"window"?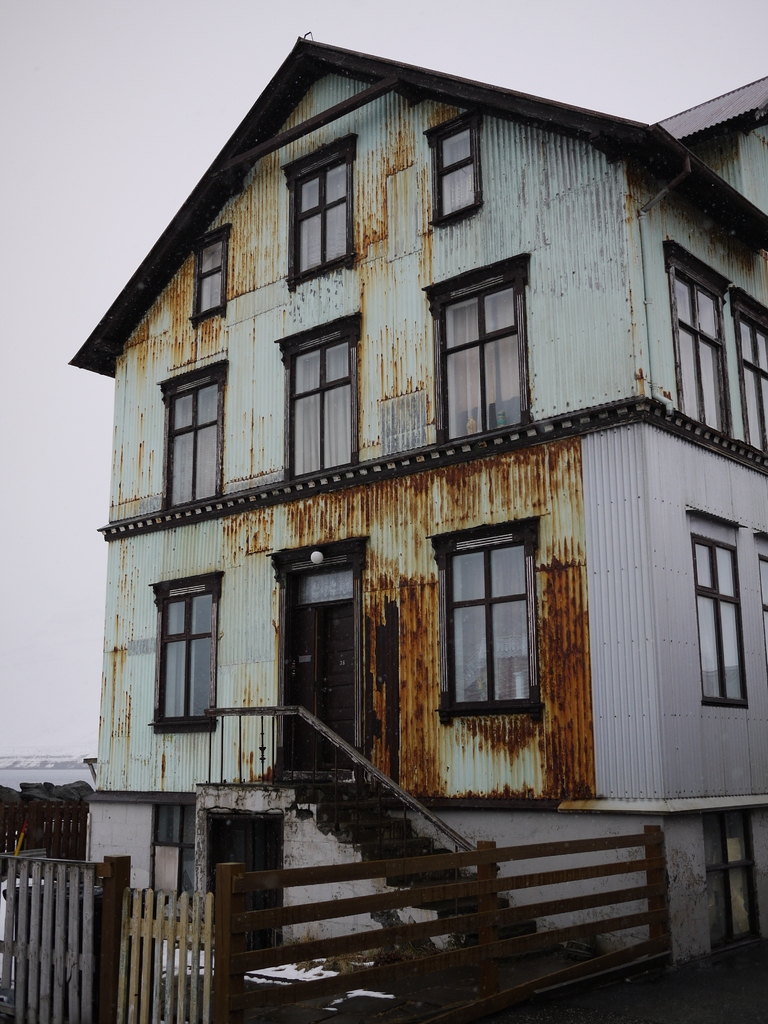
left=163, top=571, right=221, bottom=732
